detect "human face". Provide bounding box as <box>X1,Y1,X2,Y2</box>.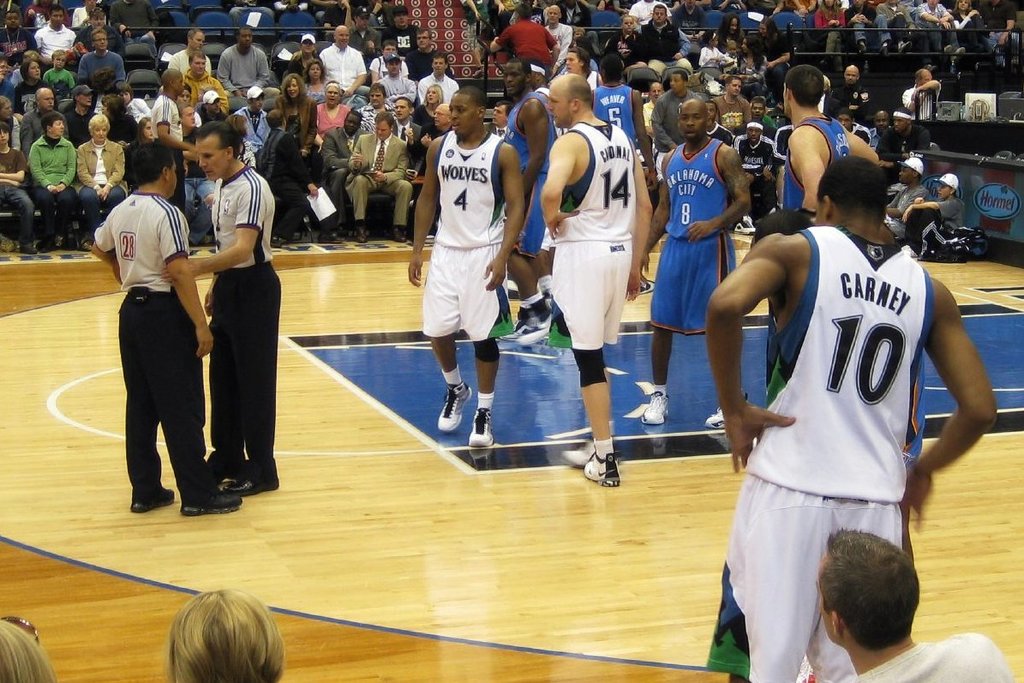
<box>356,15,368,27</box>.
